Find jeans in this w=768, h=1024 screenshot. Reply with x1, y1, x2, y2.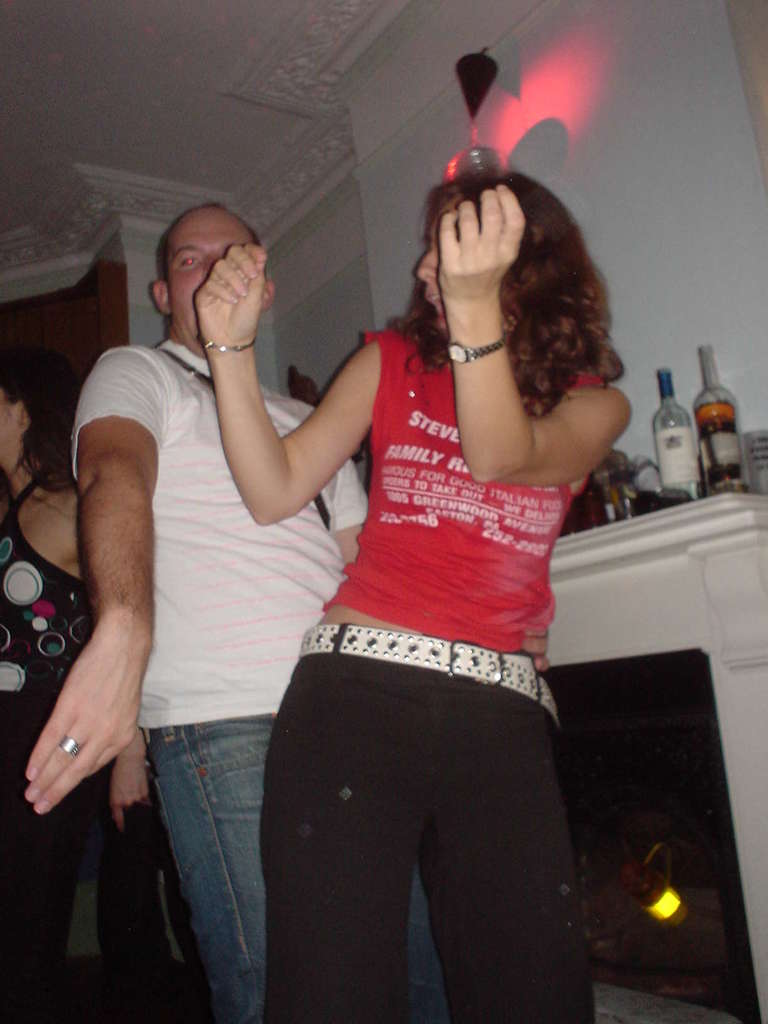
144, 713, 454, 1023.
